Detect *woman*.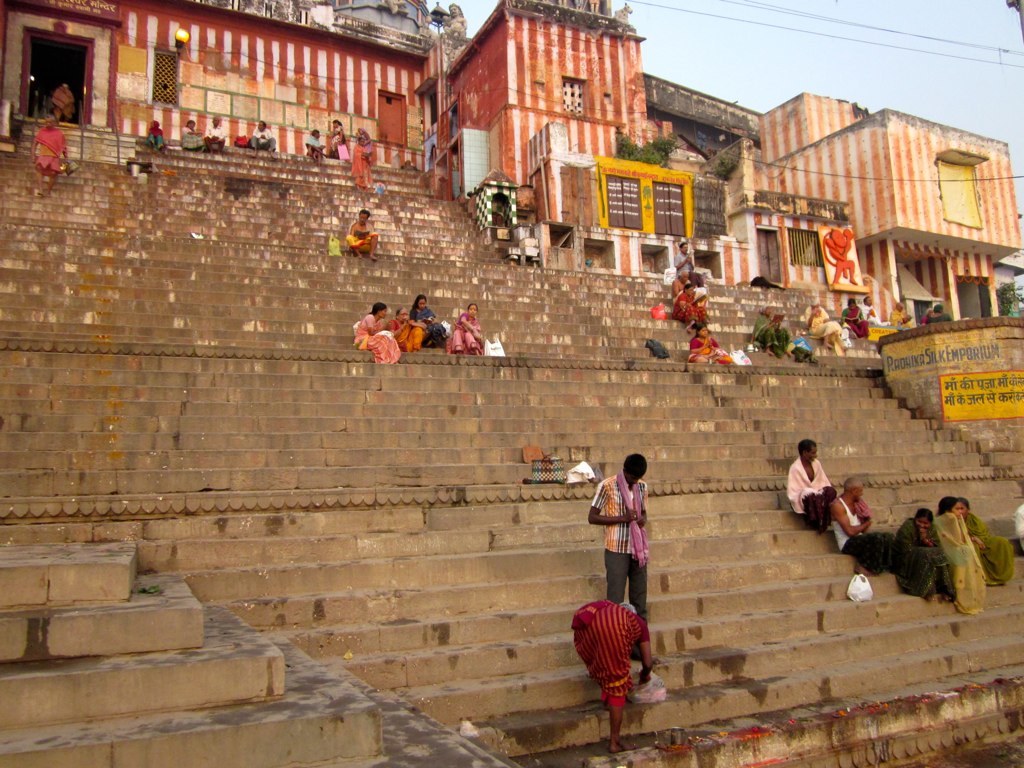
Detected at left=351, top=135, right=370, bottom=189.
